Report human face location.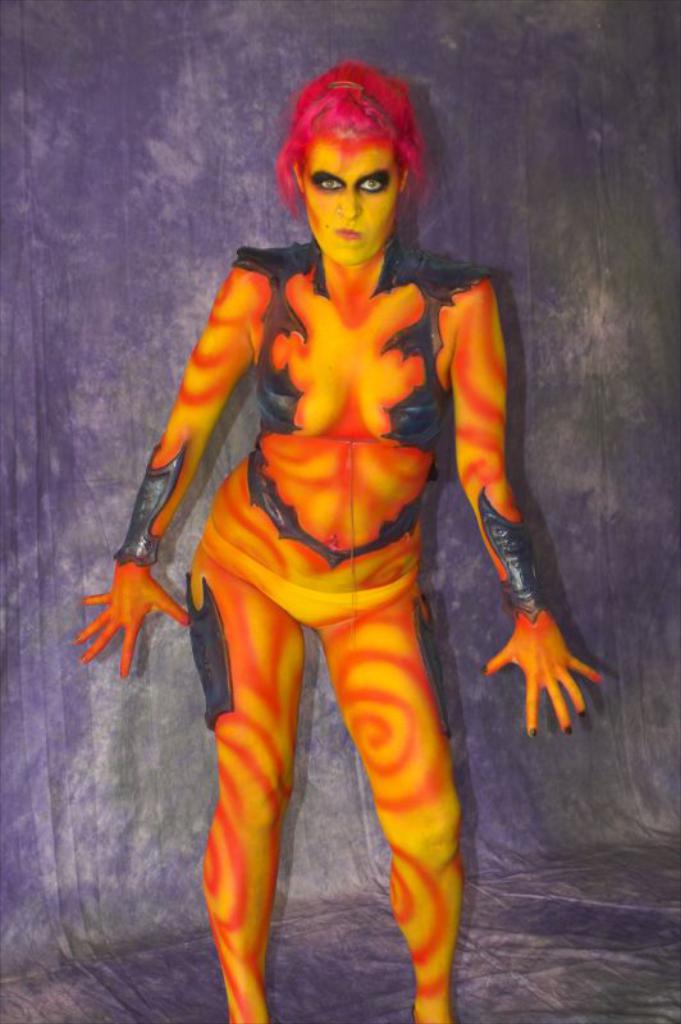
Report: [x1=302, y1=141, x2=397, y2=264].
